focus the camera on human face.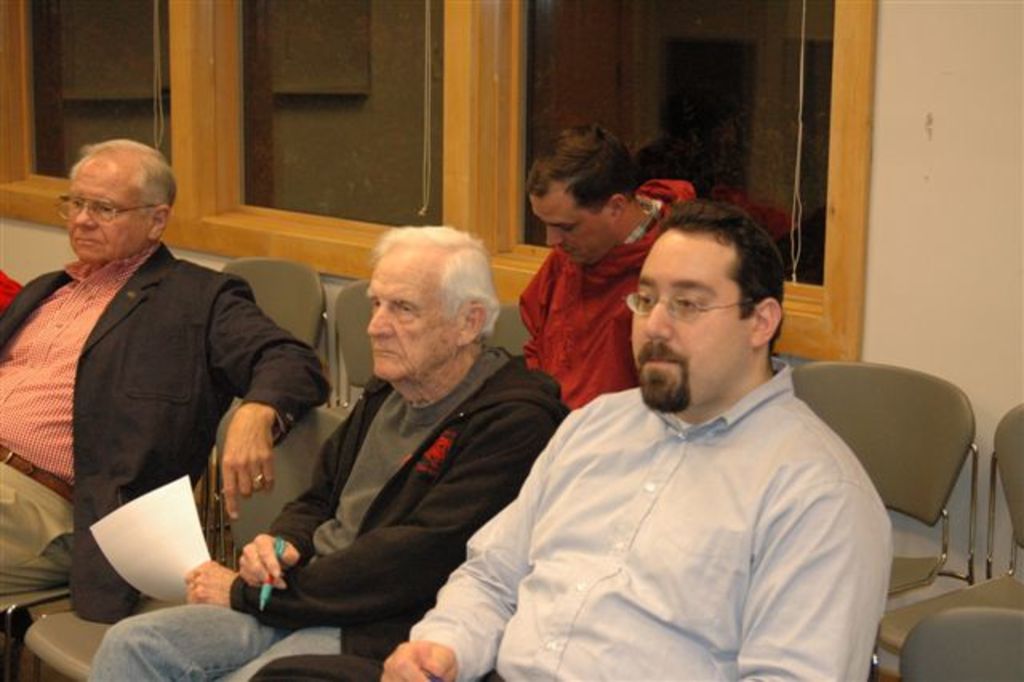
Focus region: box(363, 242, 459, 375).
